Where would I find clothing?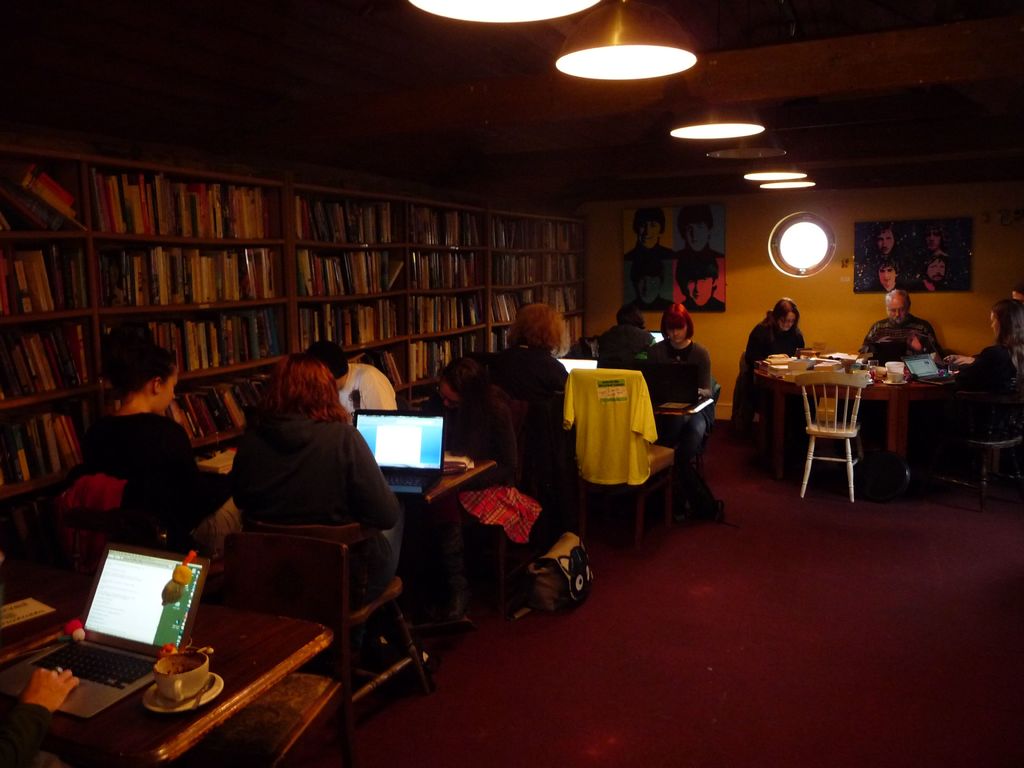
At l=863, t=314, r=934, b=363.
